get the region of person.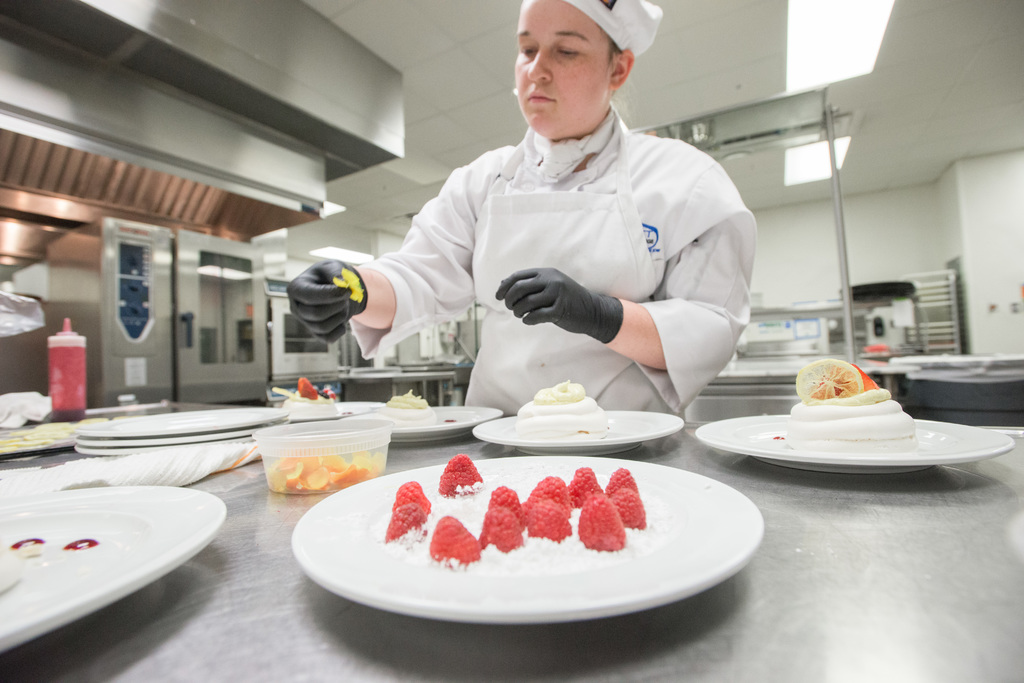
Rect(297, 14, 760, 459).
